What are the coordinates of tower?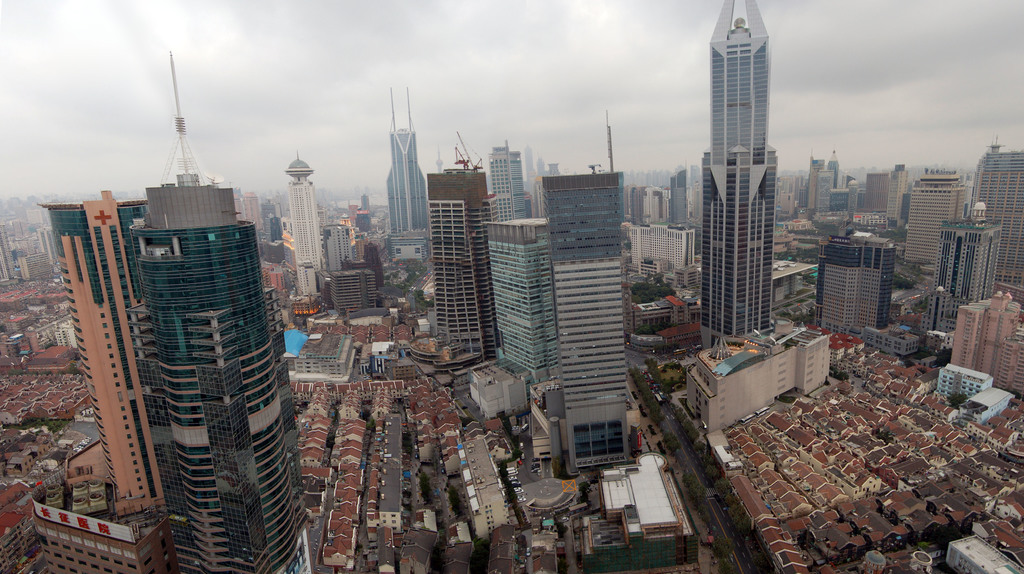
bbox=[828, 140, 842, 192].
